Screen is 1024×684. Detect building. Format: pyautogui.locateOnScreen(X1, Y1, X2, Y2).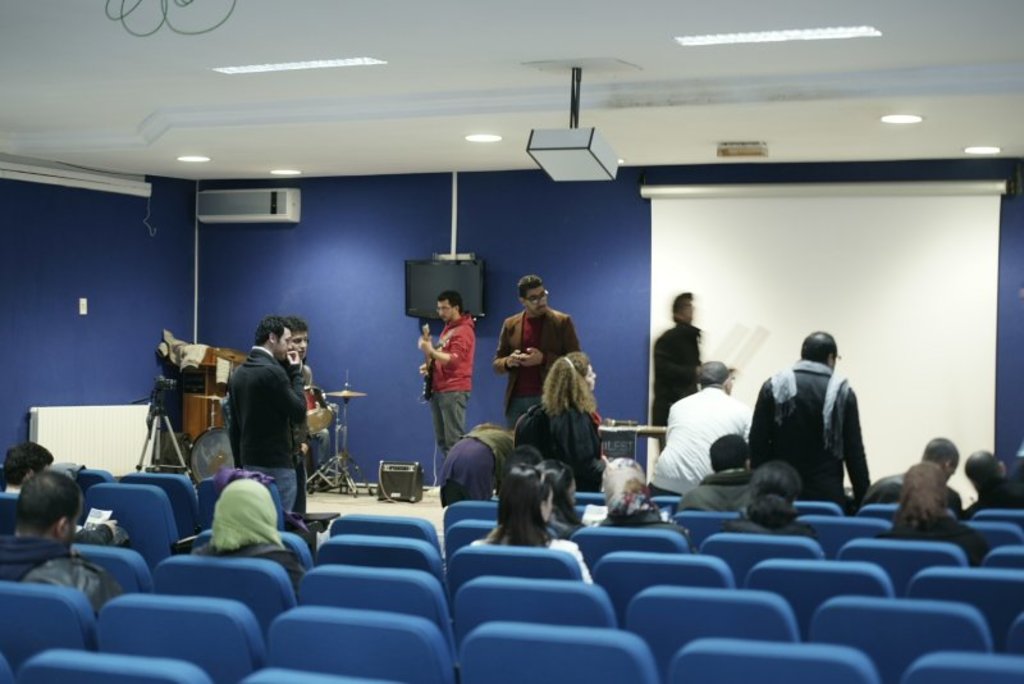
pyautogui.locateOnScreen(0, 0, 1023, 683).
